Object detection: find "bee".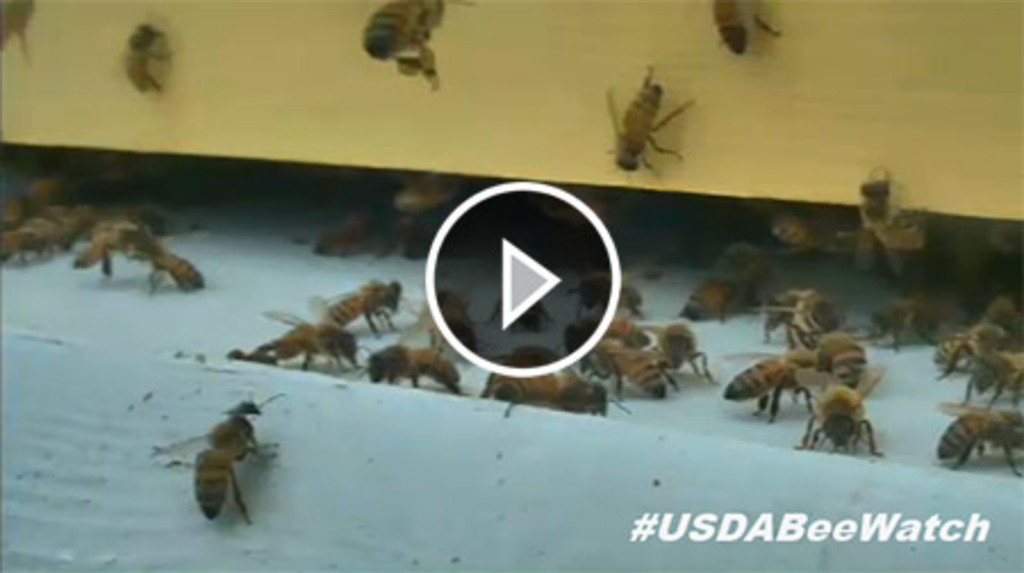
bbox(917, 302, 1008, 382).
